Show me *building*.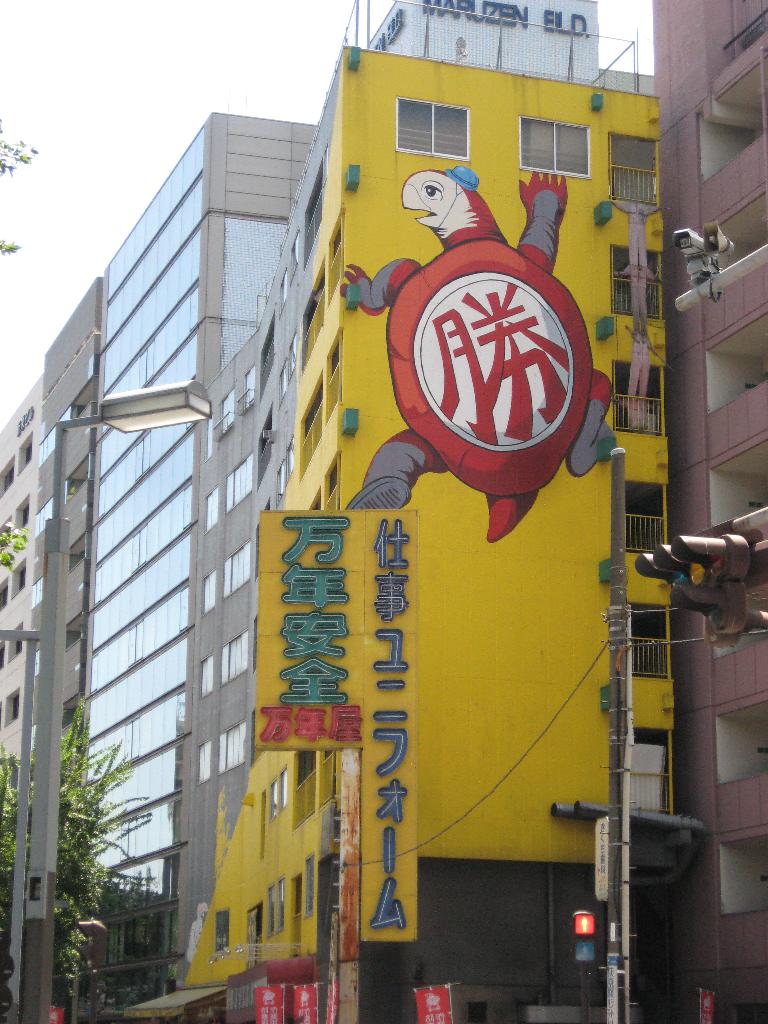
*building* is here: bbox(0, 279, 104, 794).
